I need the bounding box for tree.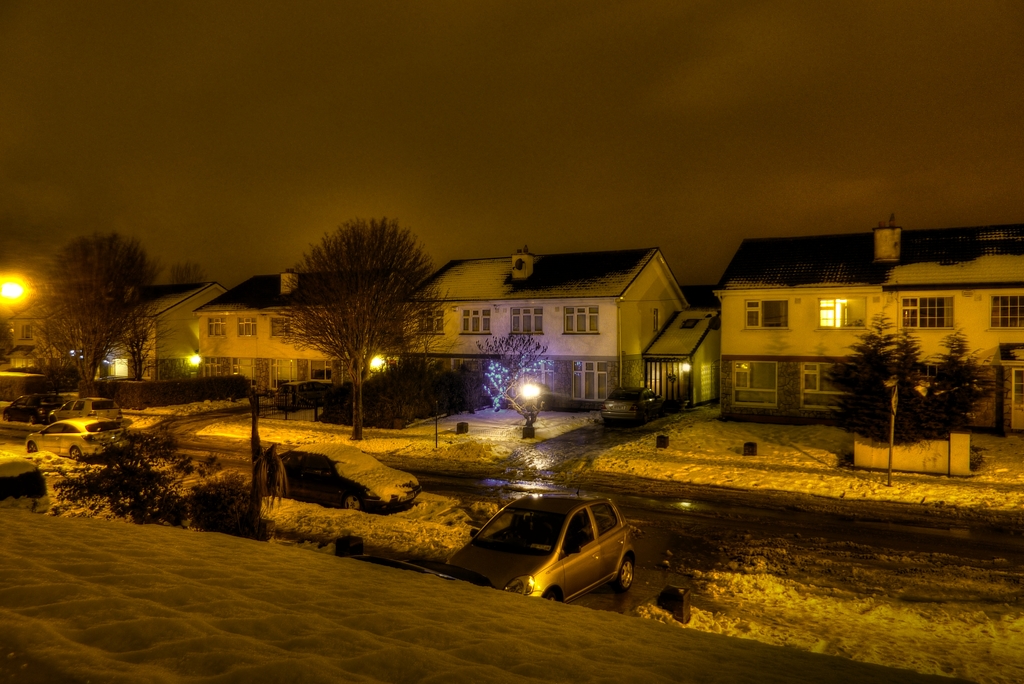
Here it is: x1=25 y1=227 x2=172 y2=394.
